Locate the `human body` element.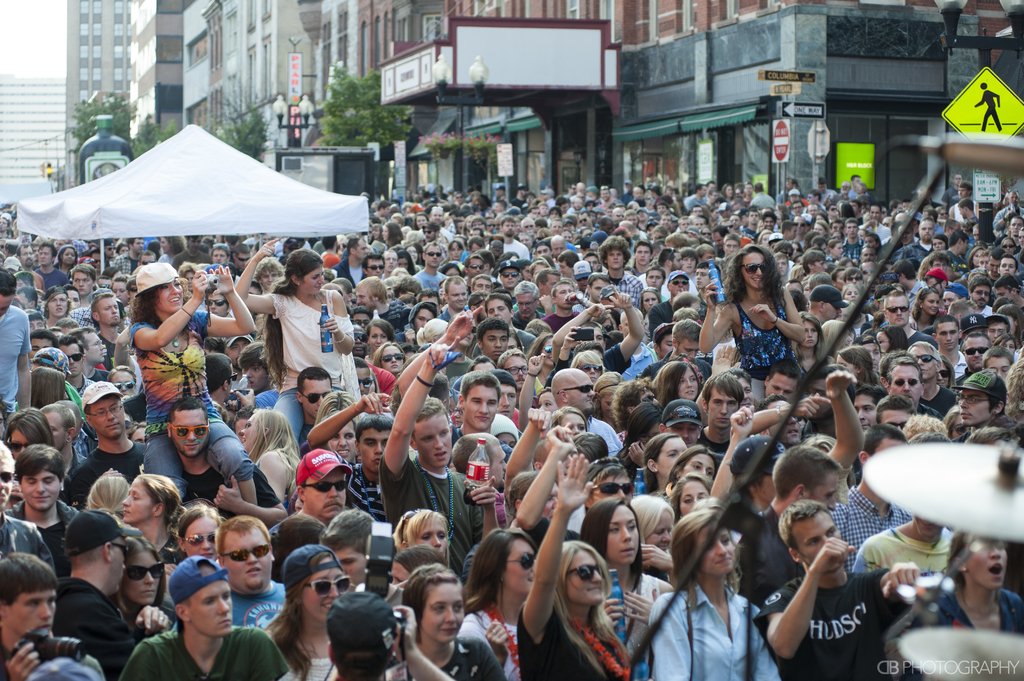
Element bbox: rect(932, 317, 970, 366).
